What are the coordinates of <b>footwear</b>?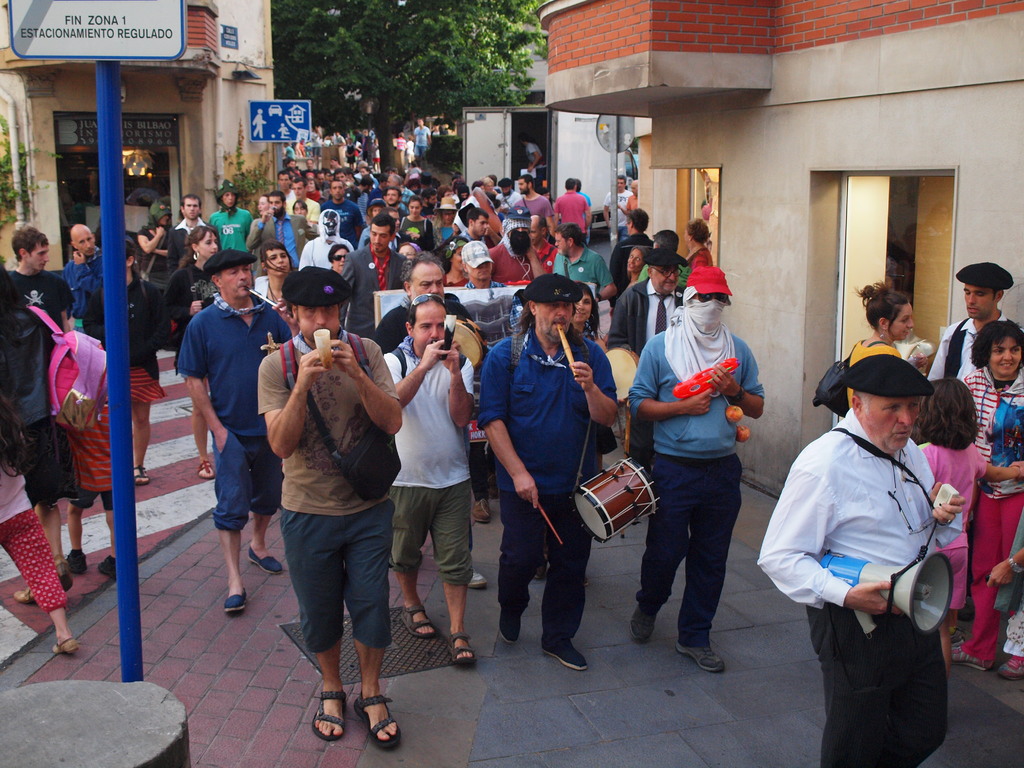
crop(945, 639, 992, 667).
